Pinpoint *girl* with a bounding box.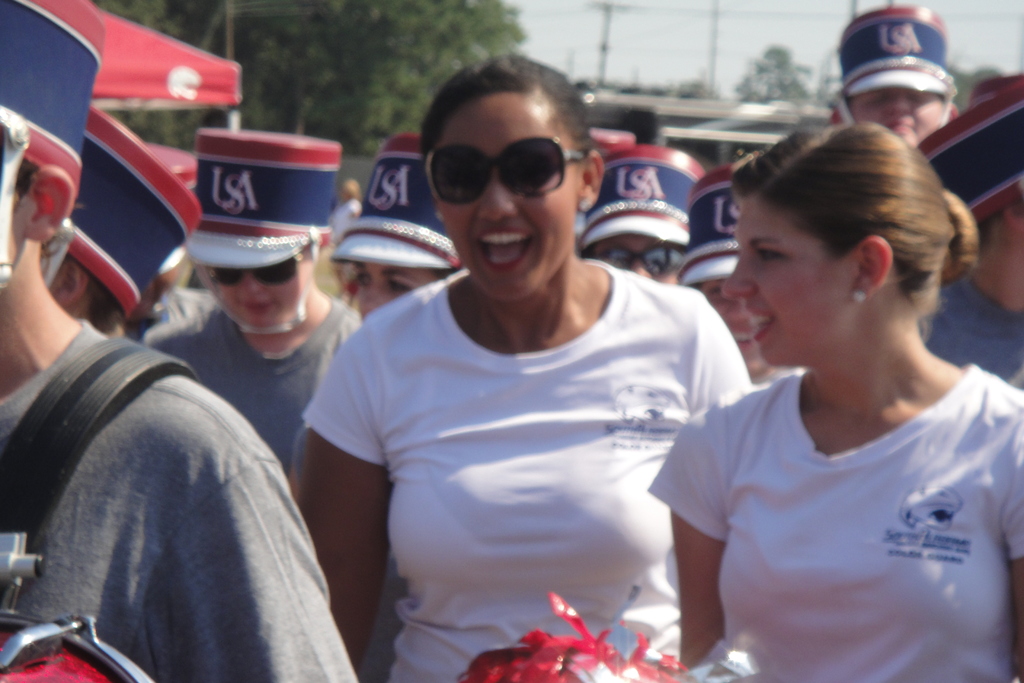
box=[642, 122, 1023, 682].
